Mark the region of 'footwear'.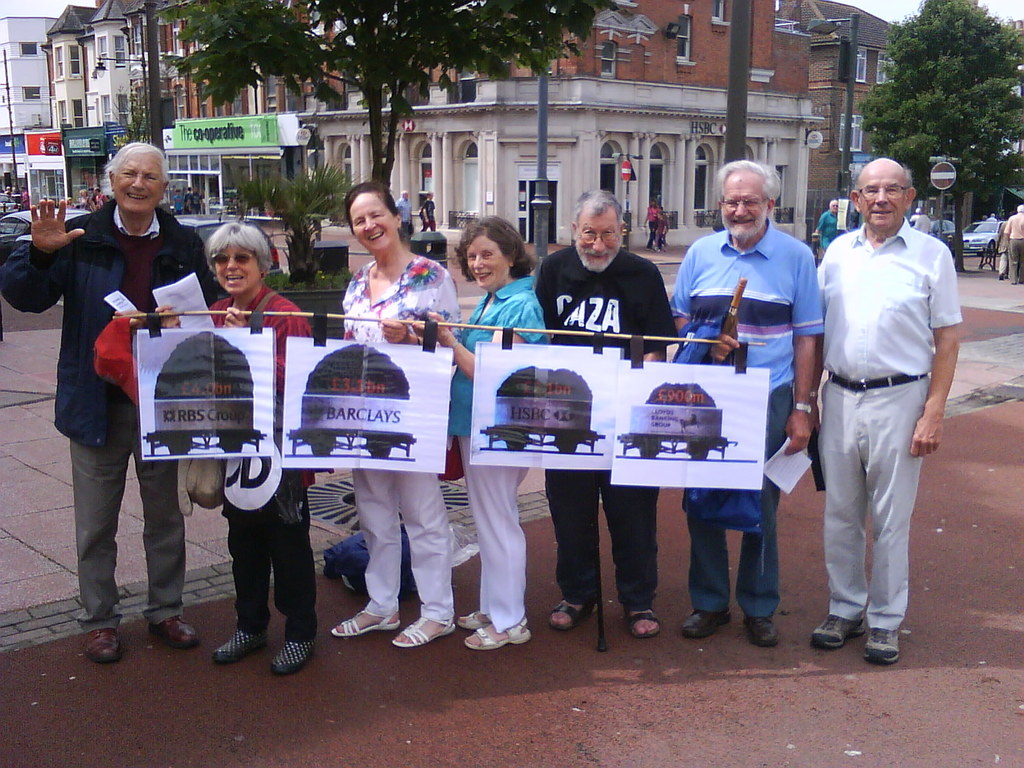
Region: 548:604:592:632.
